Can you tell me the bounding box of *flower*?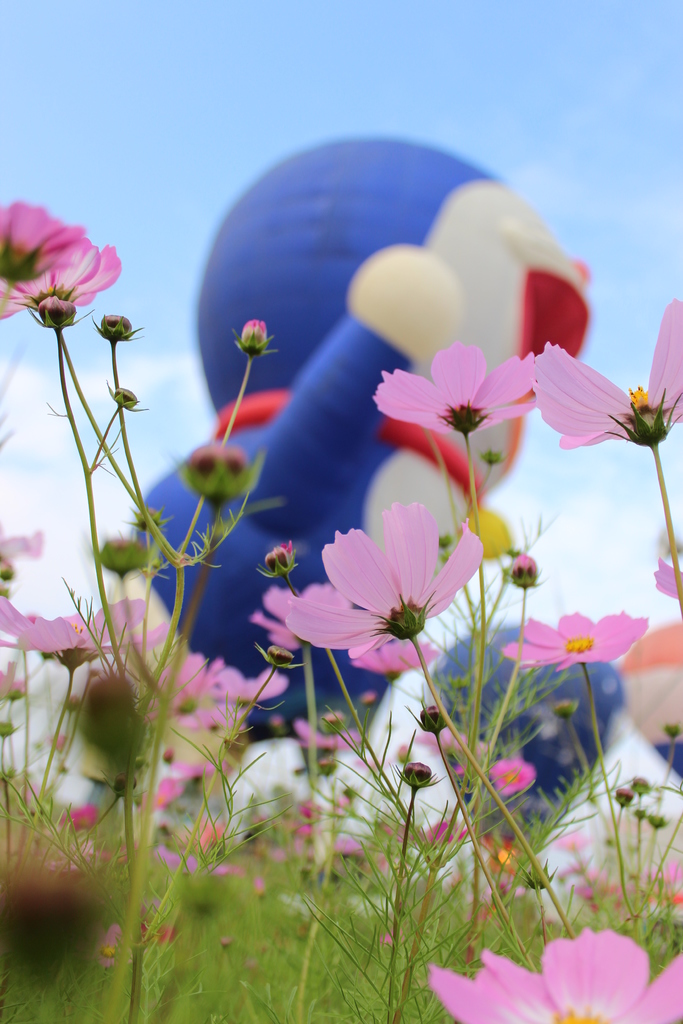
x1=232, y1=316, x2=272, y2=356.
